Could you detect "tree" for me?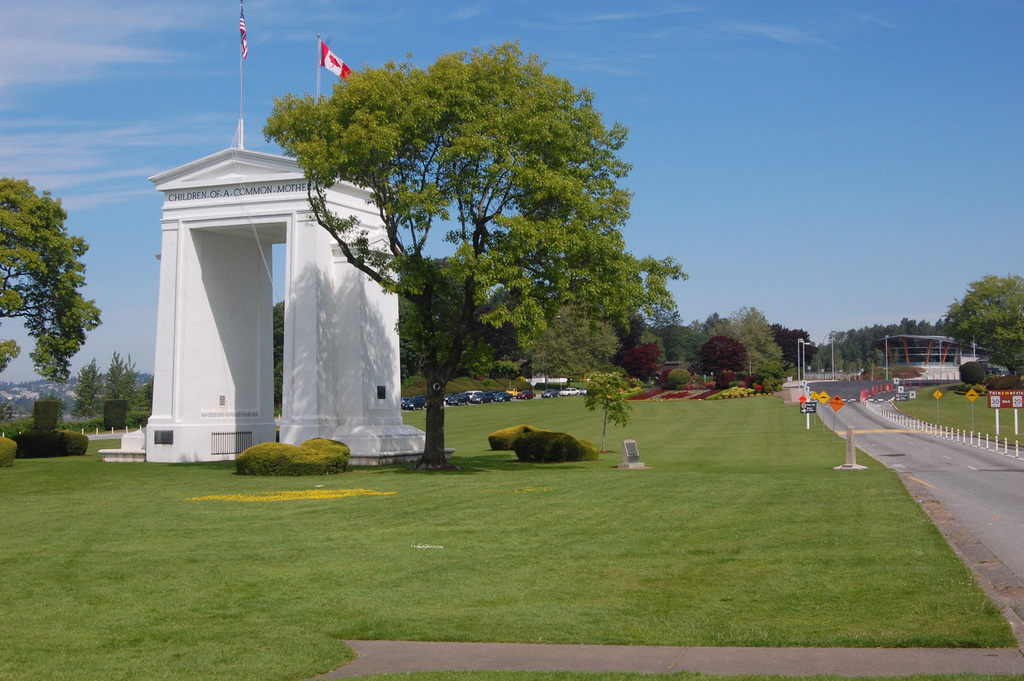
Detection result: <bbox>372, 255, 511, 371</bbox>.
